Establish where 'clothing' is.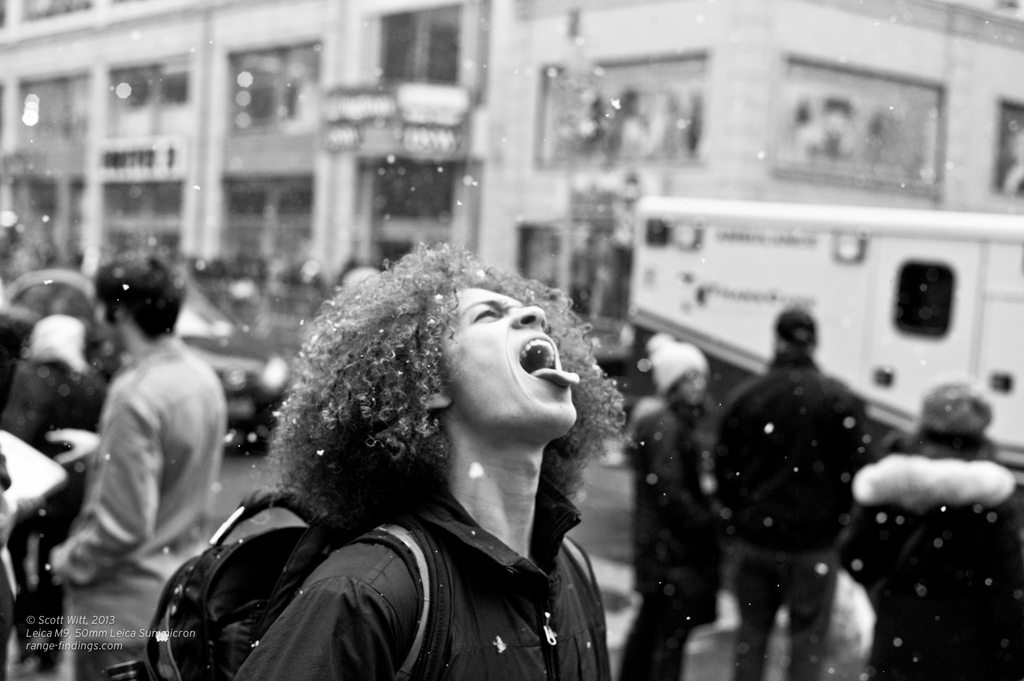
Established at Rect(225, 495, 618, 680).
